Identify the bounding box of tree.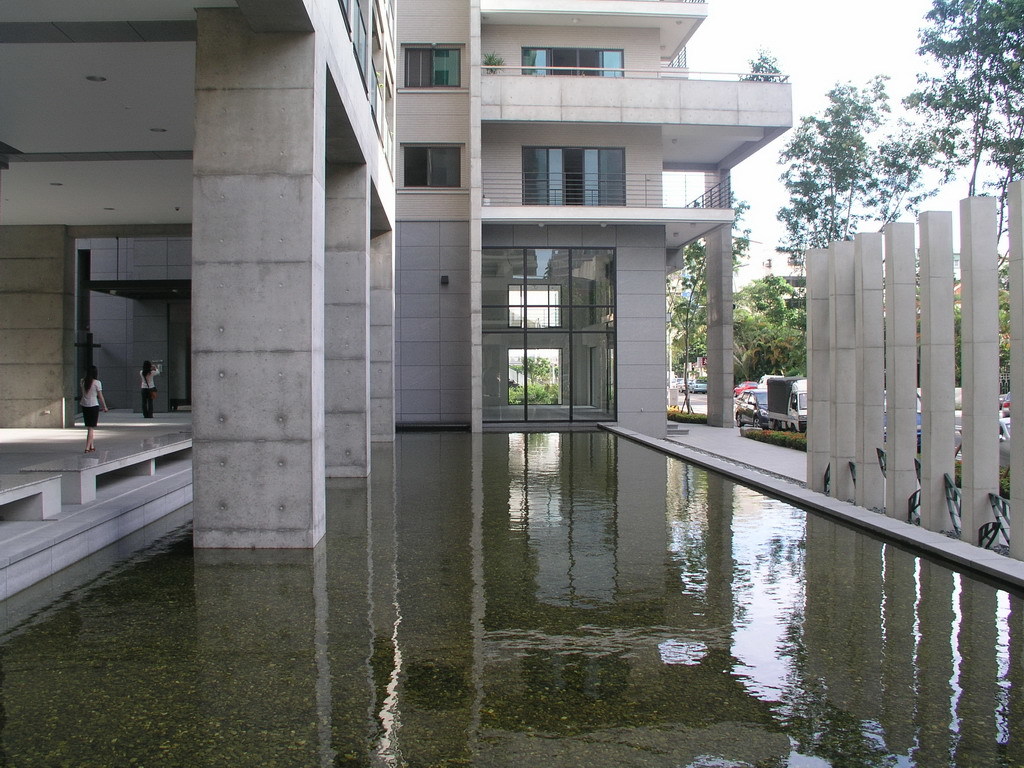
bbox=(769, 73, 950, 281).
